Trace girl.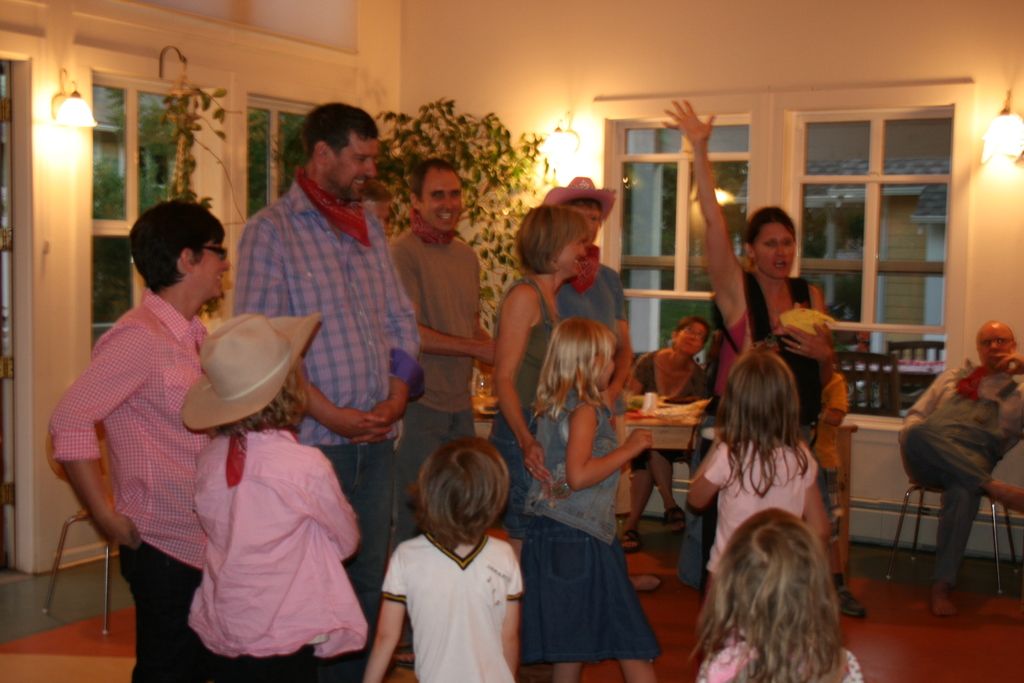
Traced to [x1=687, y1=350, x2=830, y2=592].
